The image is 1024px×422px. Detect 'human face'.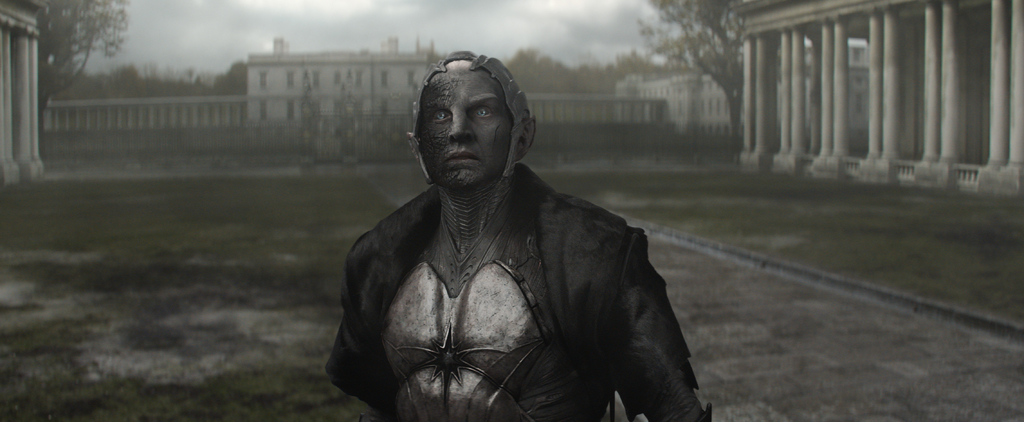
Detection: detection(418, 66, 515, 184).
